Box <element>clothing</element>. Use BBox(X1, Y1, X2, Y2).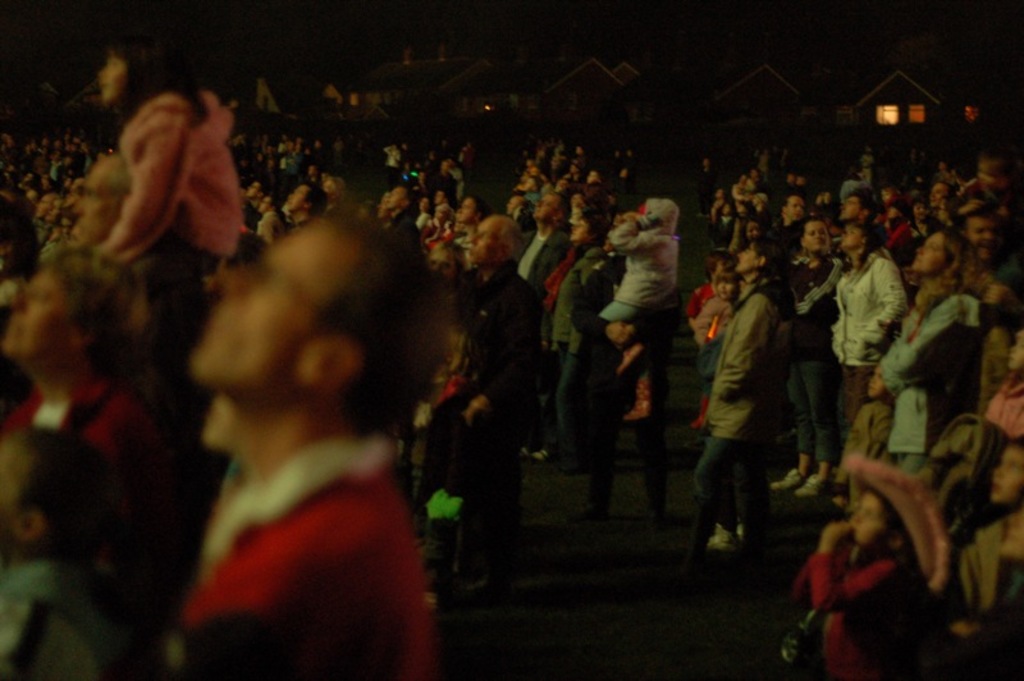
BBox(979, 374, 1023, 445).
